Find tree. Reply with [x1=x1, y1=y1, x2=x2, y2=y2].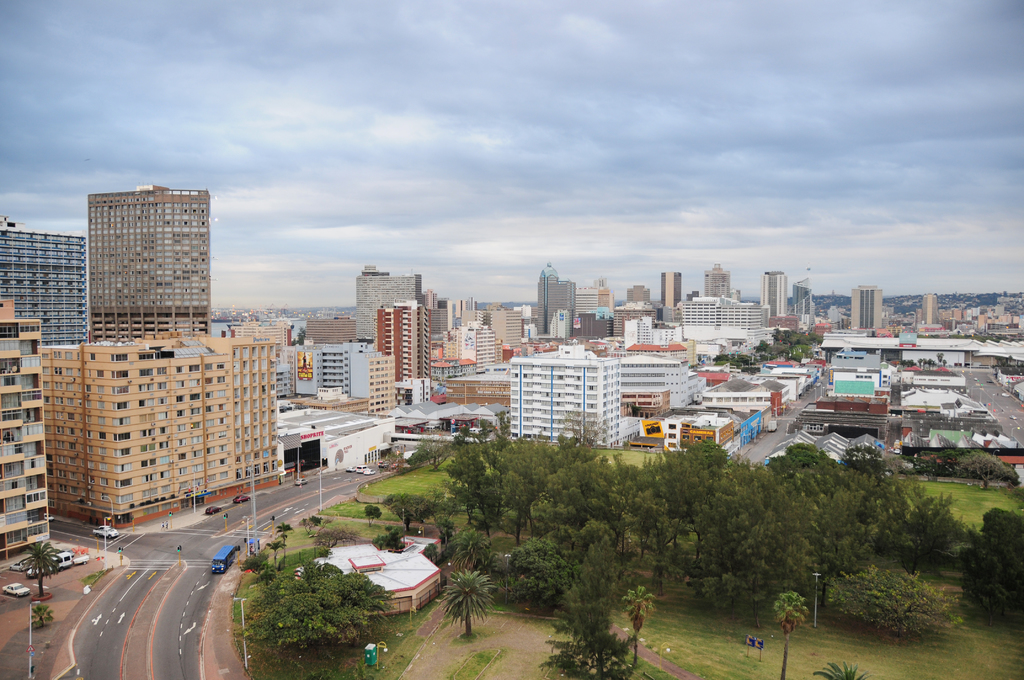
[x1=964, y1=501, x2=1023, y2=631].
